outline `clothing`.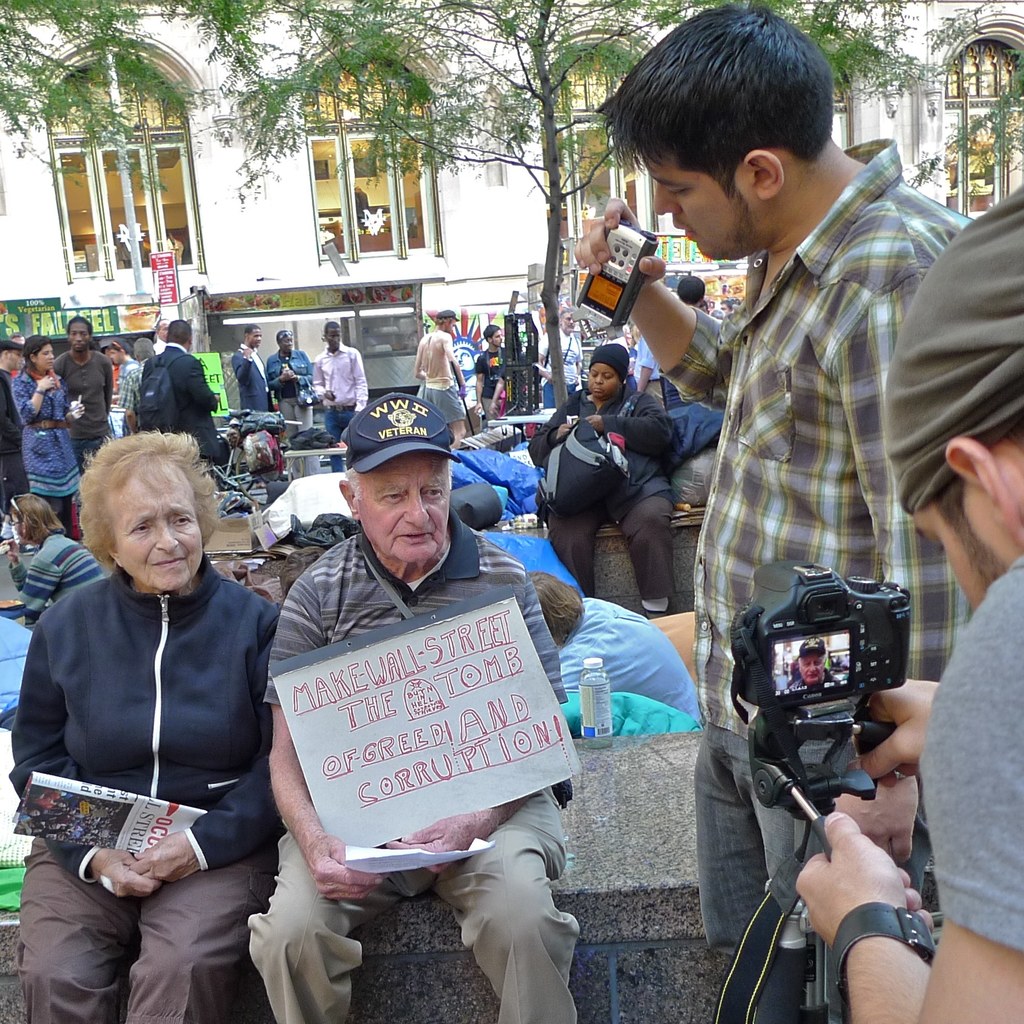
Outline: x1=895, y1=183, x2=1023, y2=510.
